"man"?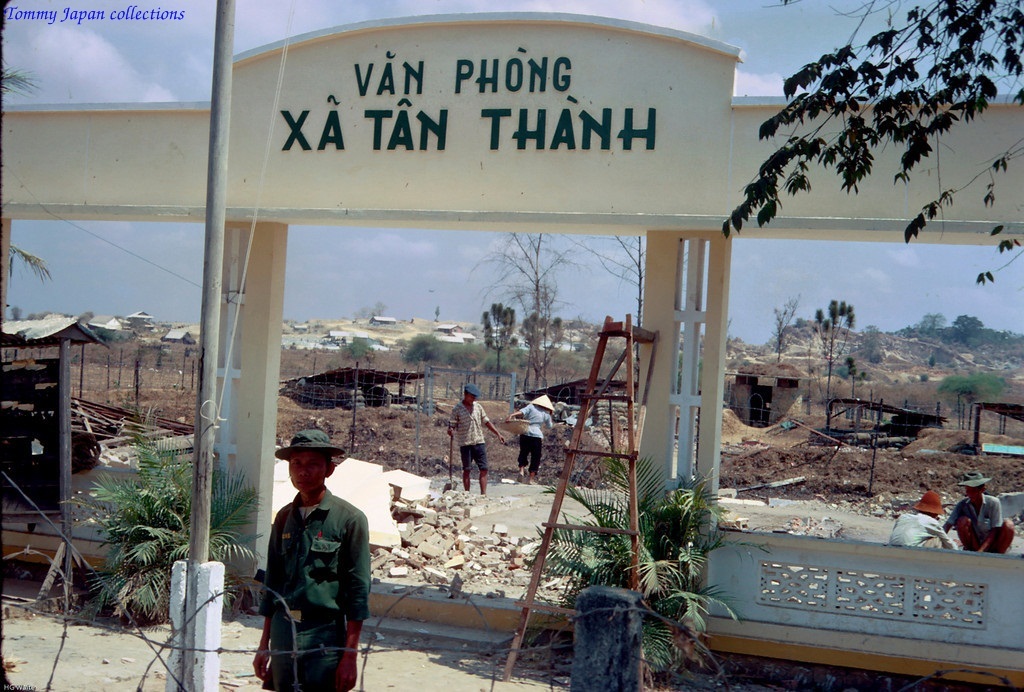
x1=249, y1=432, x2=380, y2=687
